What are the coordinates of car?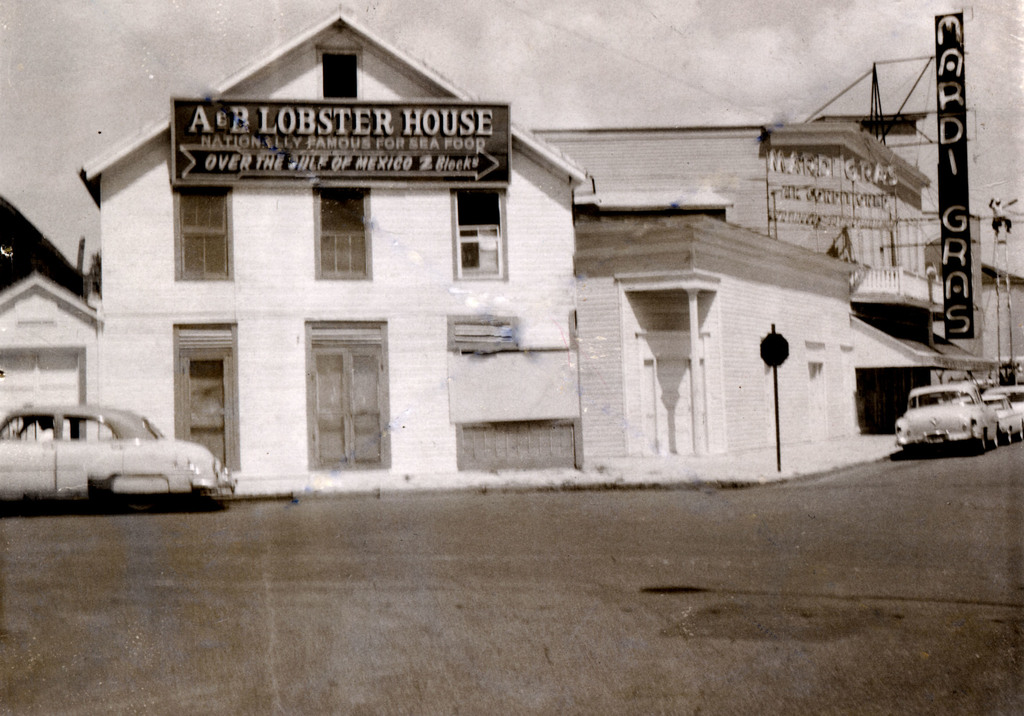
crop(984, 384, 1023, 410).
